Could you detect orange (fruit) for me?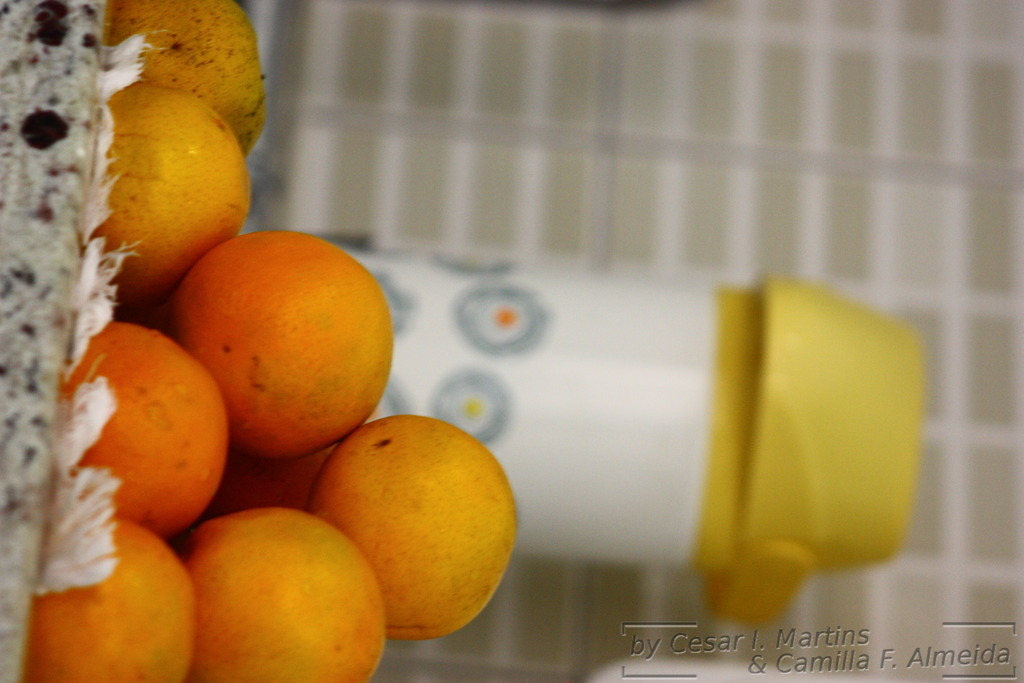
Detection result: {"left": 178, "top": 508, "right": 394, "bottom": 682}.
